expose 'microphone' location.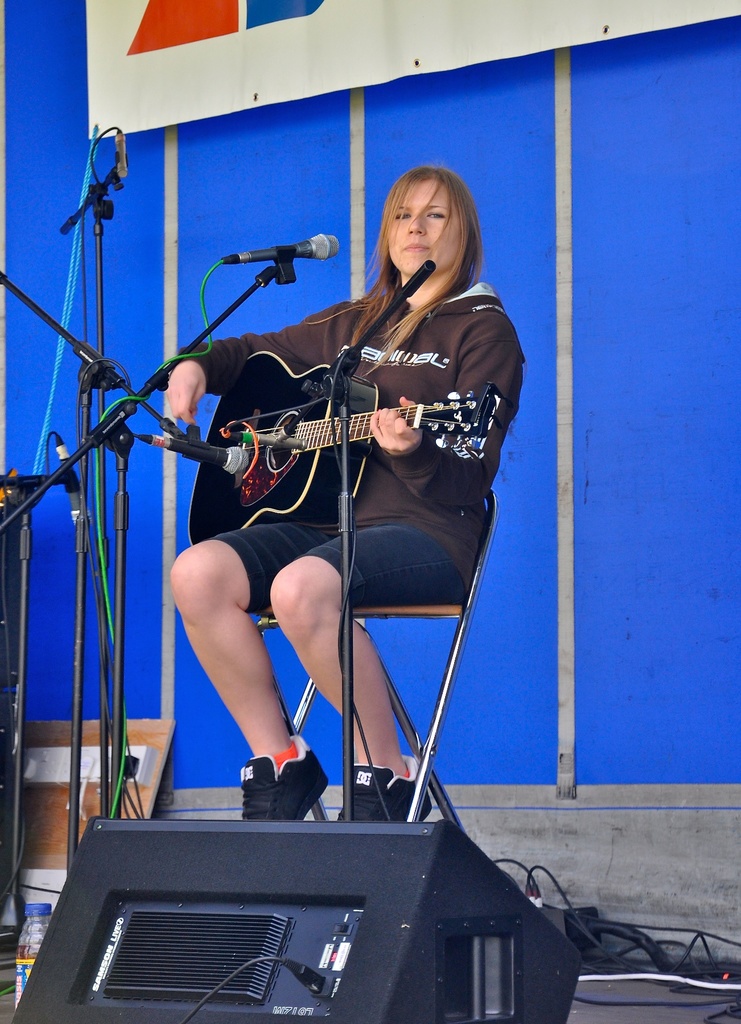
Exposed at region(225, 219, 345, 270).
